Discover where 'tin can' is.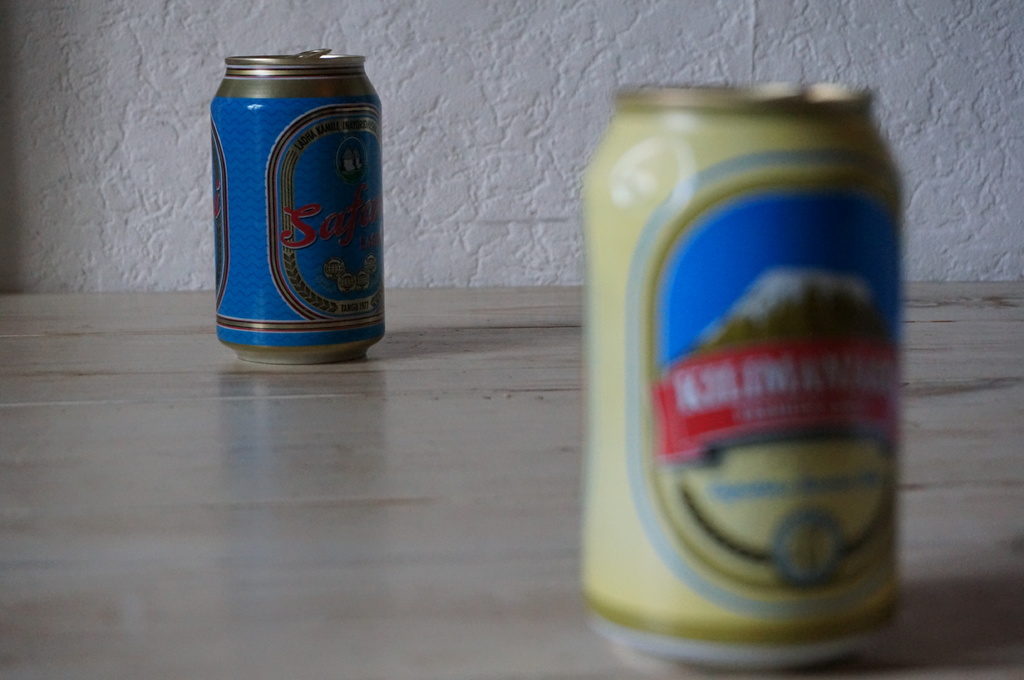
Discovered at 210, 46, 384, 363.
